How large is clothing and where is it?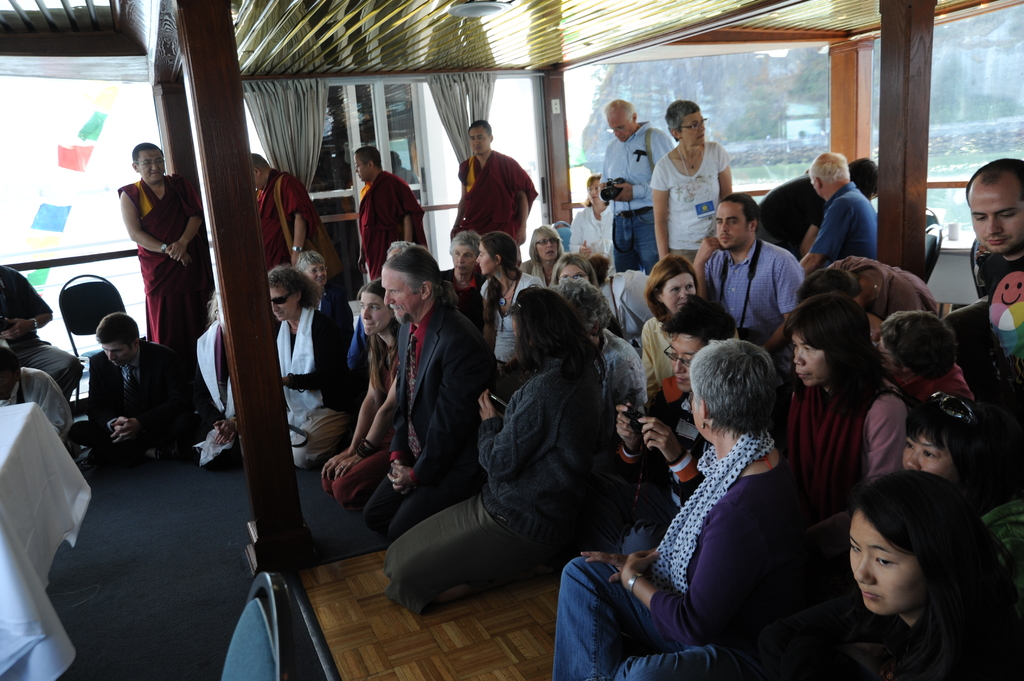
Bounding box: 703, 234, 804, 382.
